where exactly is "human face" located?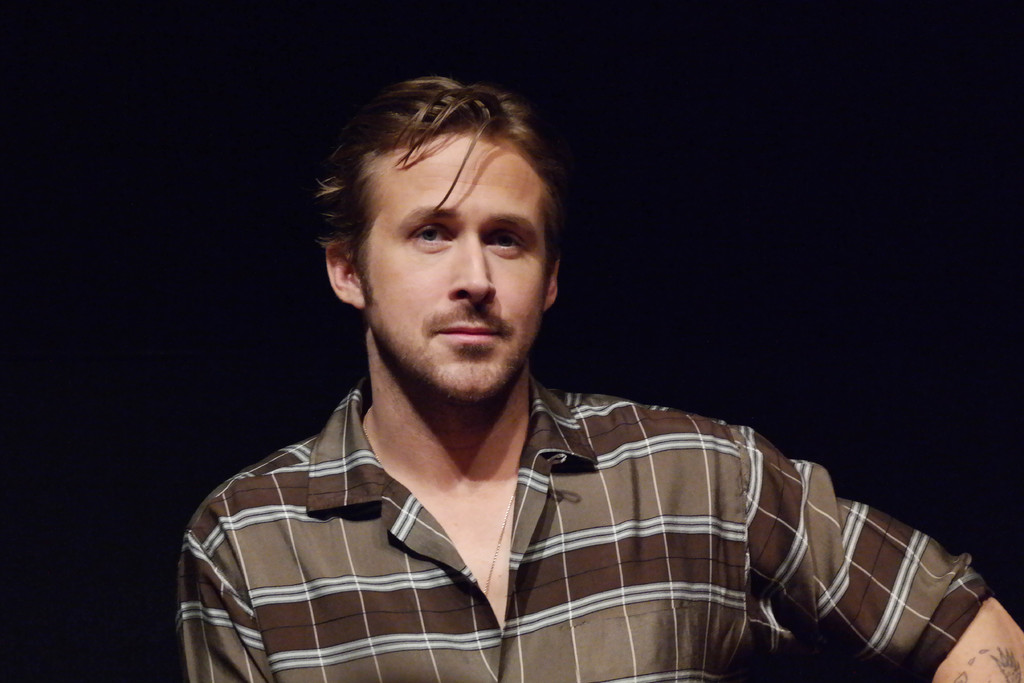
Its bounding box is locate(355, 132, 545, 392).
